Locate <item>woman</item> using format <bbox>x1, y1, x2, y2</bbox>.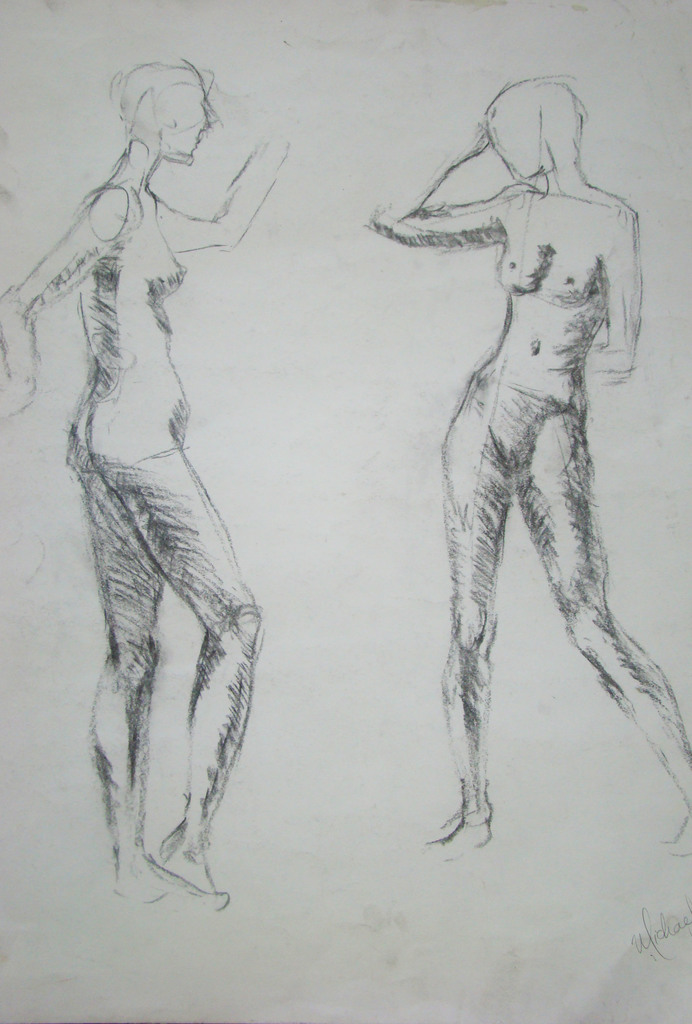
<bbox>346, 51, 679, 899</bbox>.
